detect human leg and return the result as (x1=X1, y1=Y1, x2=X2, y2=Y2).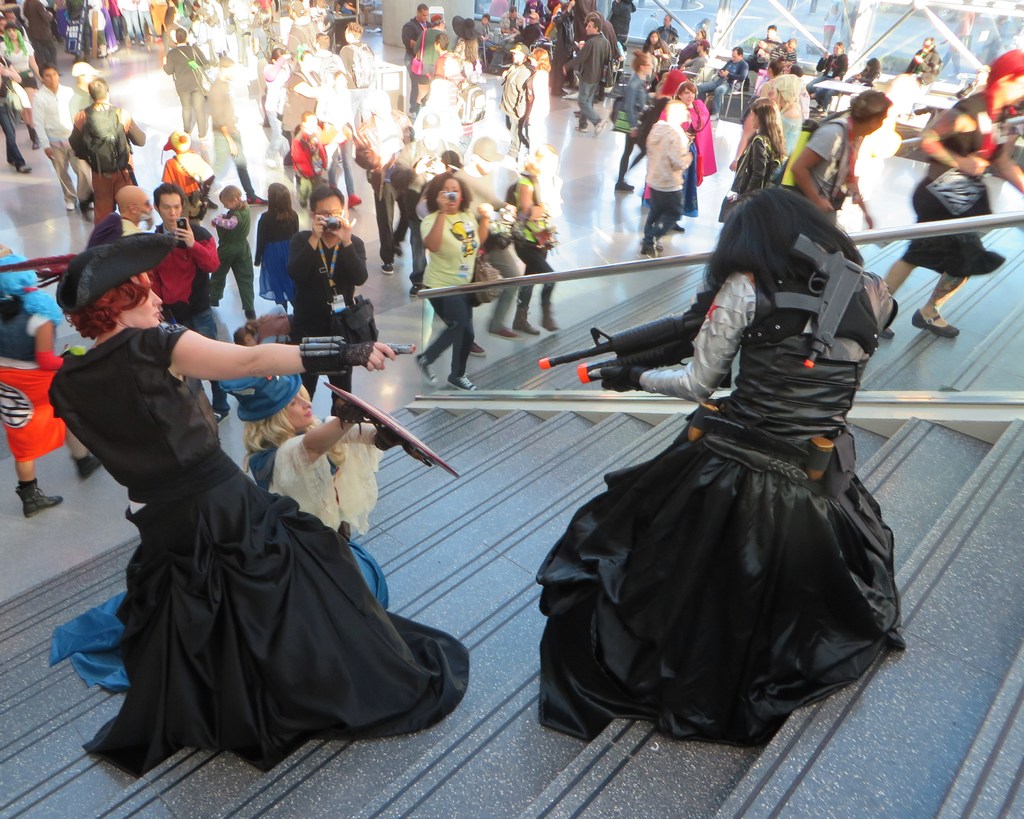
(x1=186, y1=305, x2=233, y2=425).
